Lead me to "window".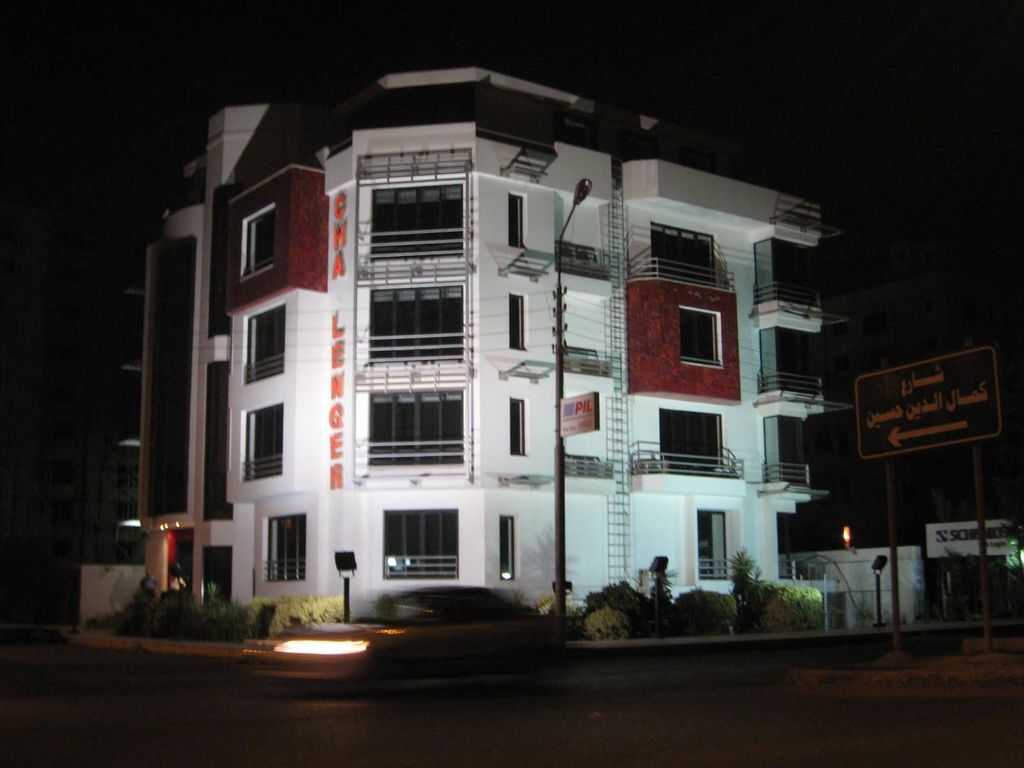
Lead to 245 303 288 376.
